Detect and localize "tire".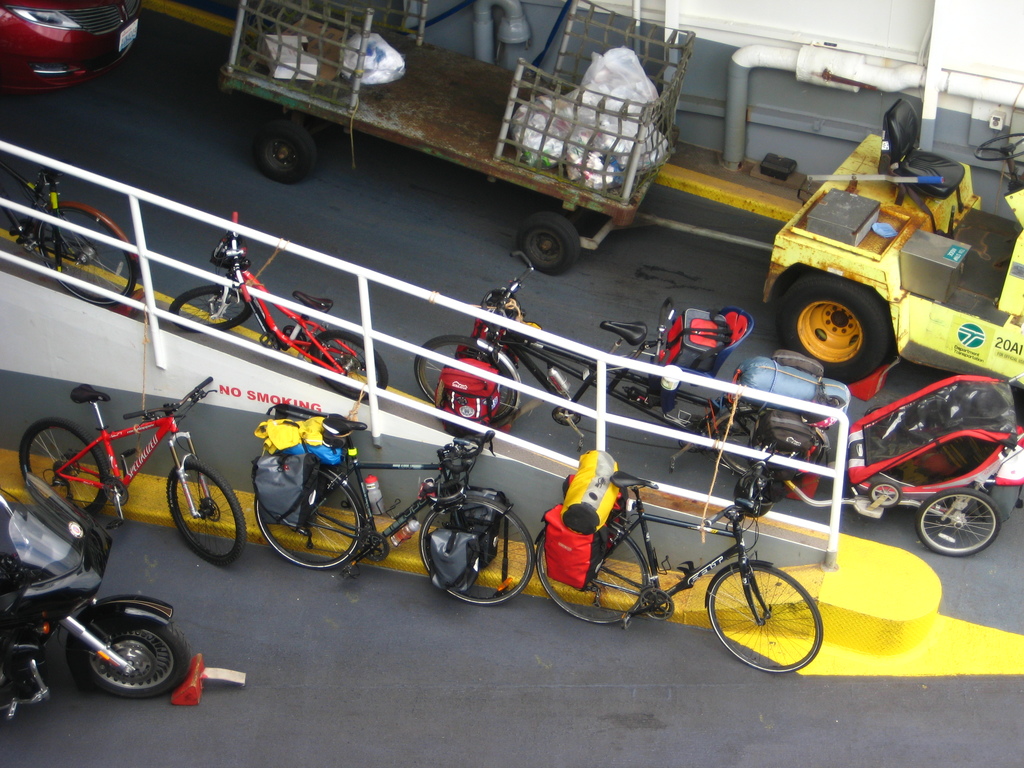
Localized at l=534, t=520, r=652, b=630.
